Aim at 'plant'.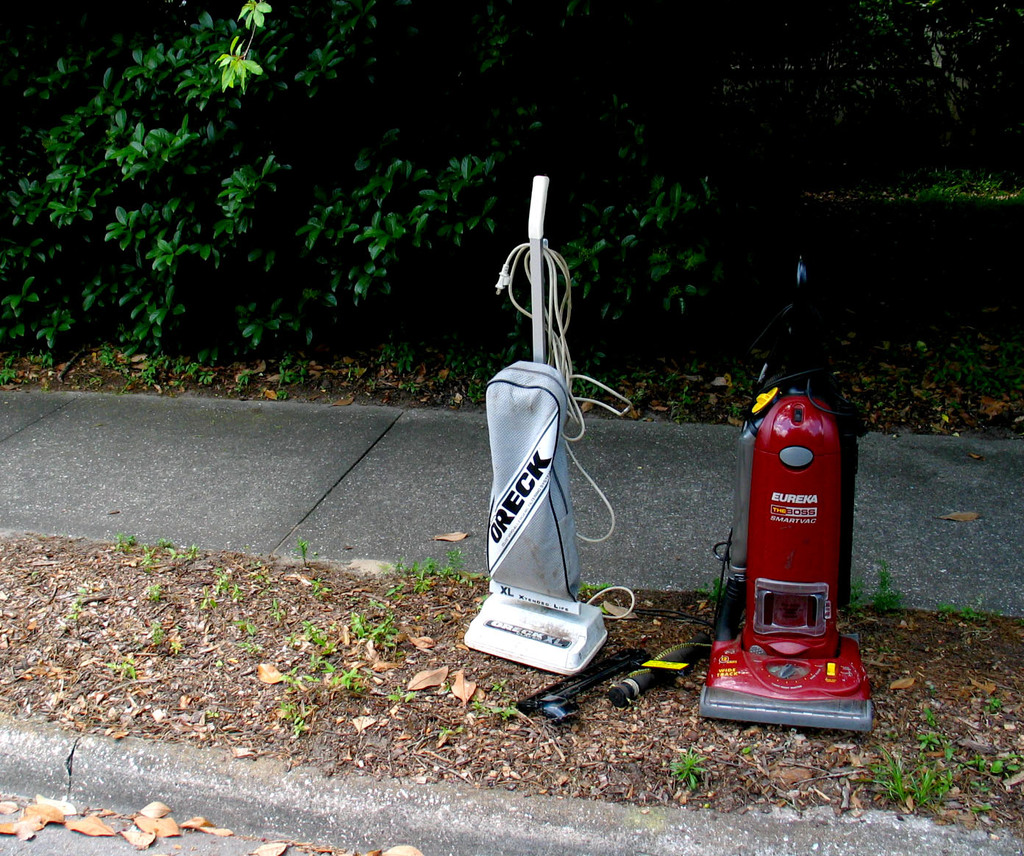
Aimed at (928, 602, 993, 624).
